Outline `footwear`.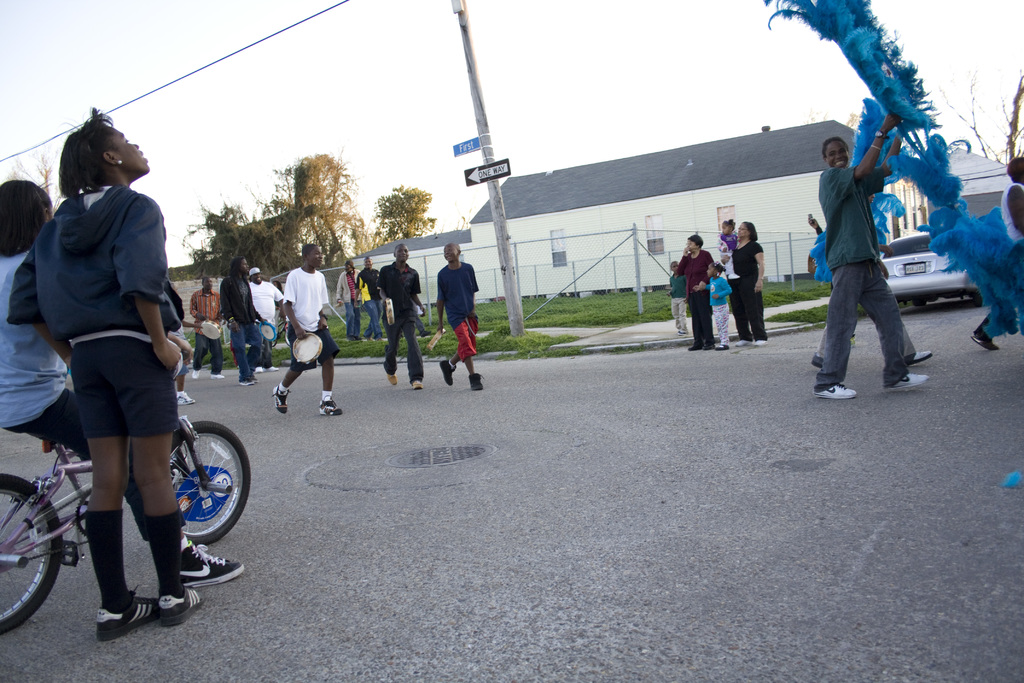
Outline: BBox(385, 373, 397, 389).
